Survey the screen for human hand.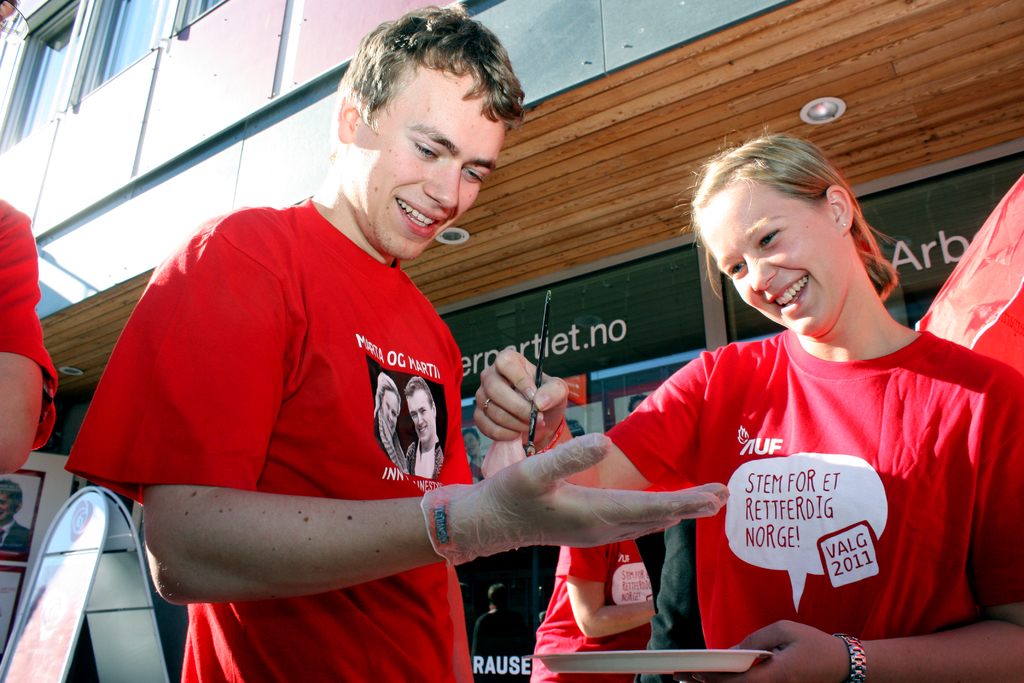
Survey found: BBox(671, 620, 845, 682).
